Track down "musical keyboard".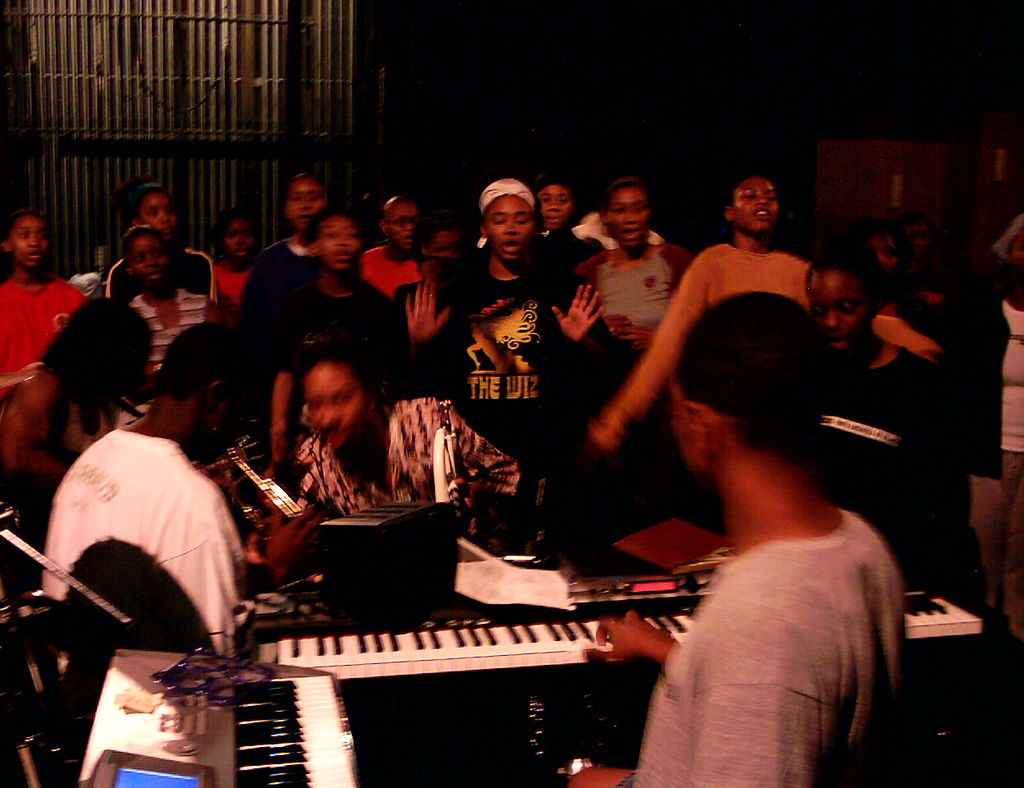
Tracked to box=[251, 612, 981, 680].
